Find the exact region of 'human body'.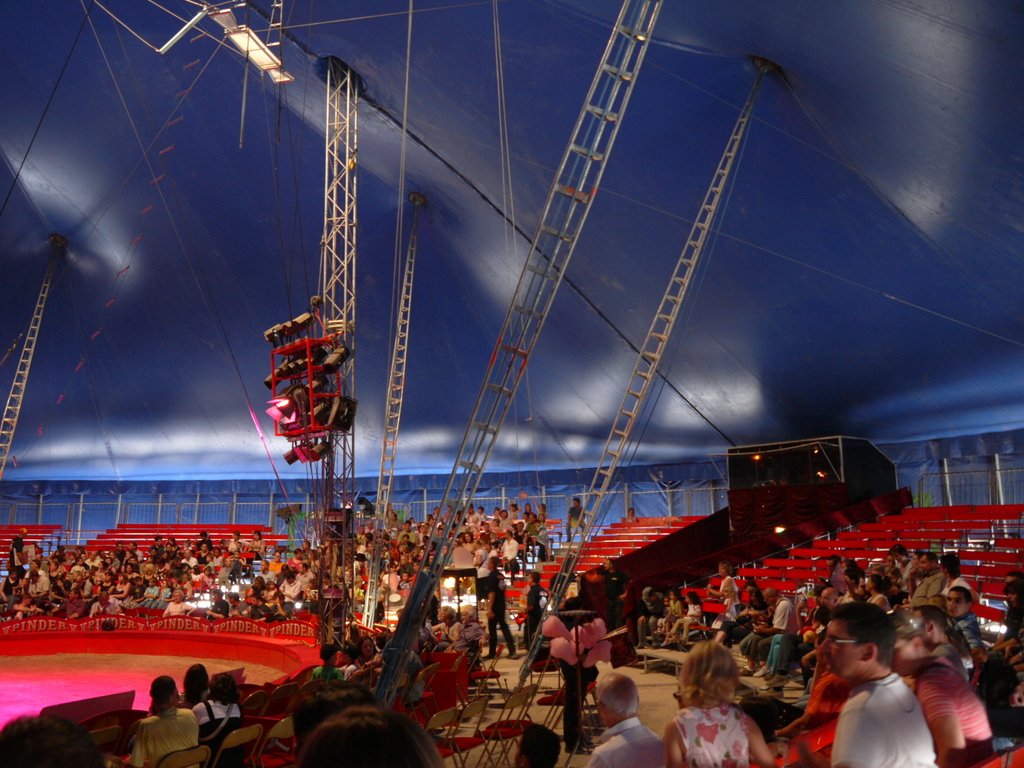
Exact region: 619:591:644:627.
